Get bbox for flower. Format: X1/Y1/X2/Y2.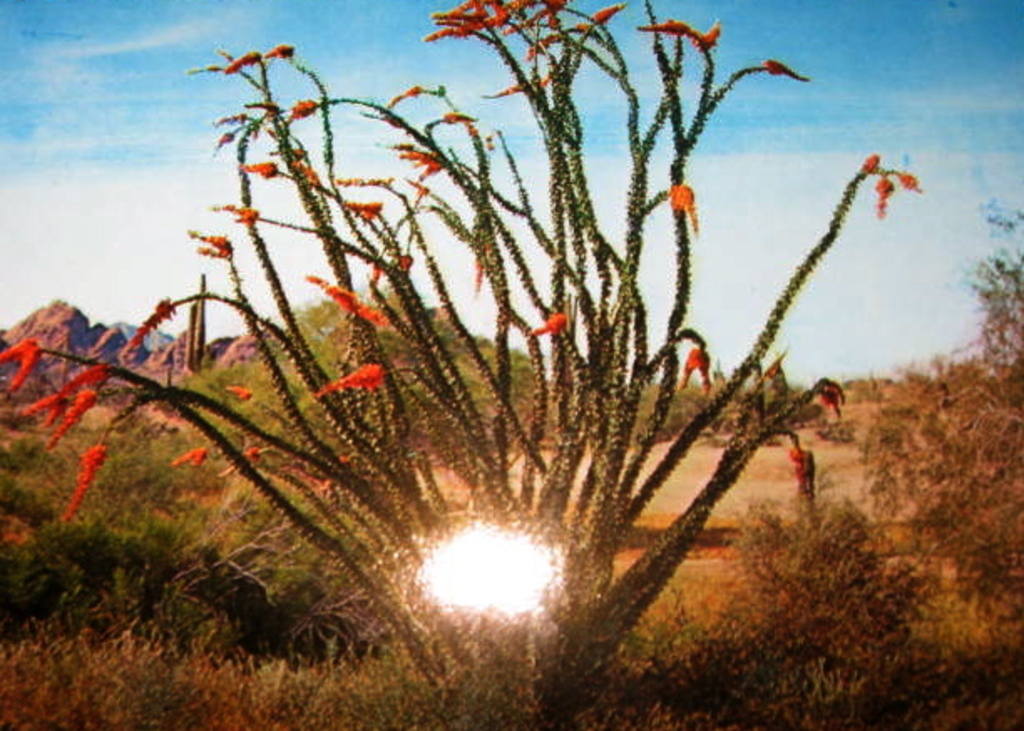
676/343/709/395.
